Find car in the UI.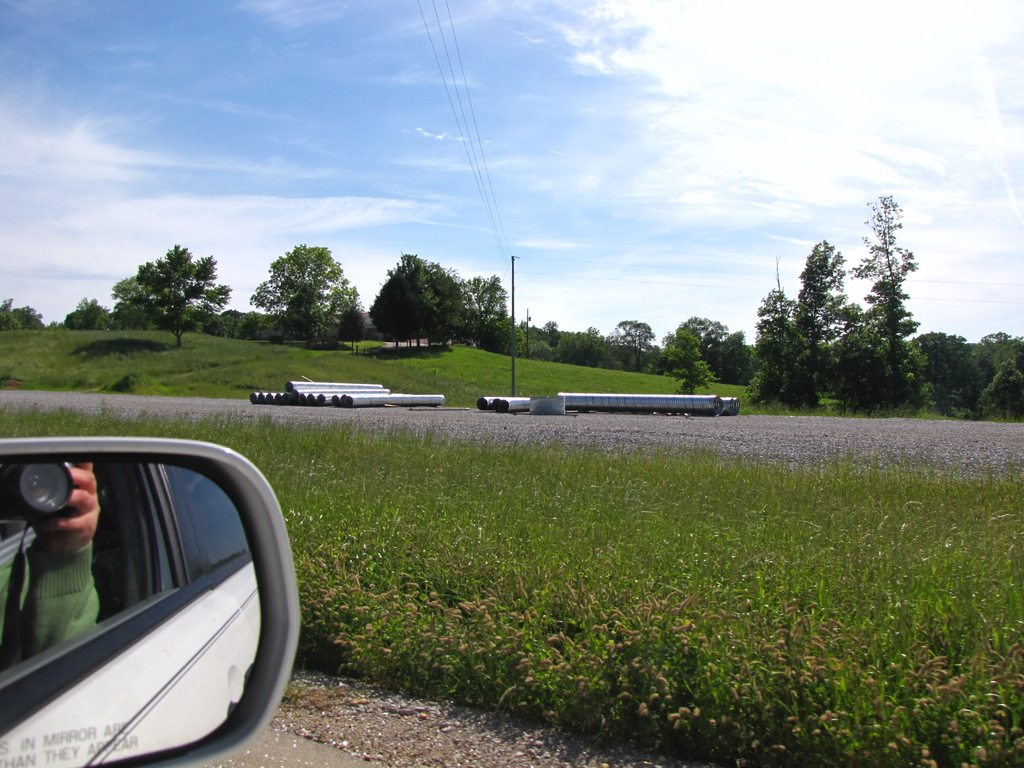
UI element at pyautogui.locateOnScreen(0, 436, 301, 767).
